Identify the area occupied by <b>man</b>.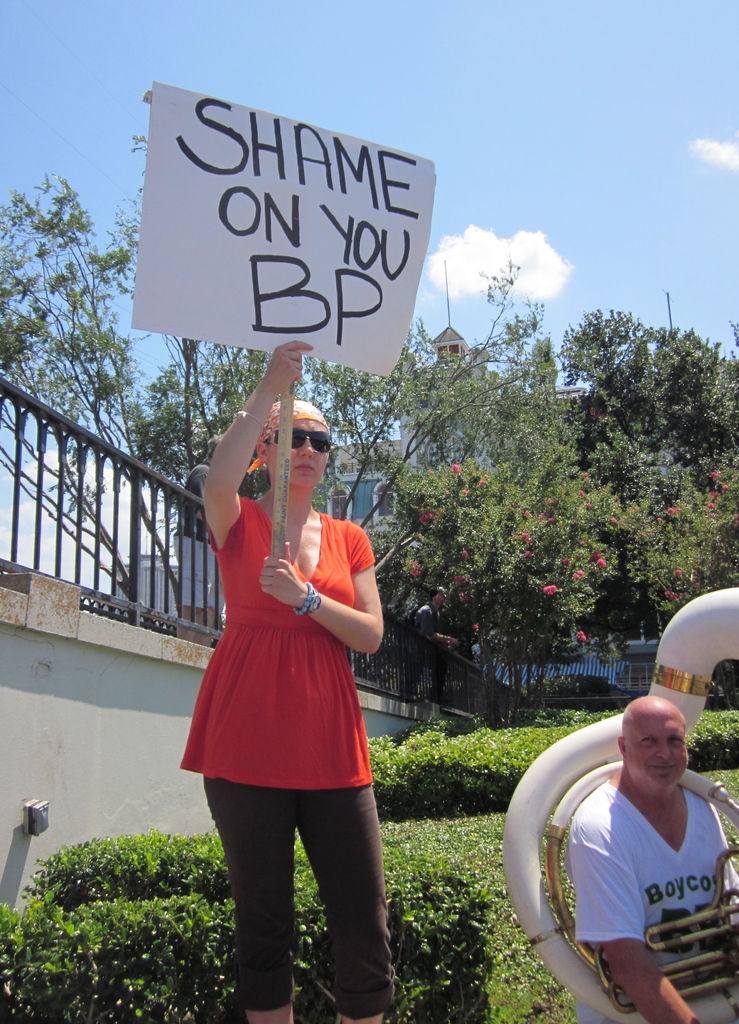
Area: 568,687,738,1023.
